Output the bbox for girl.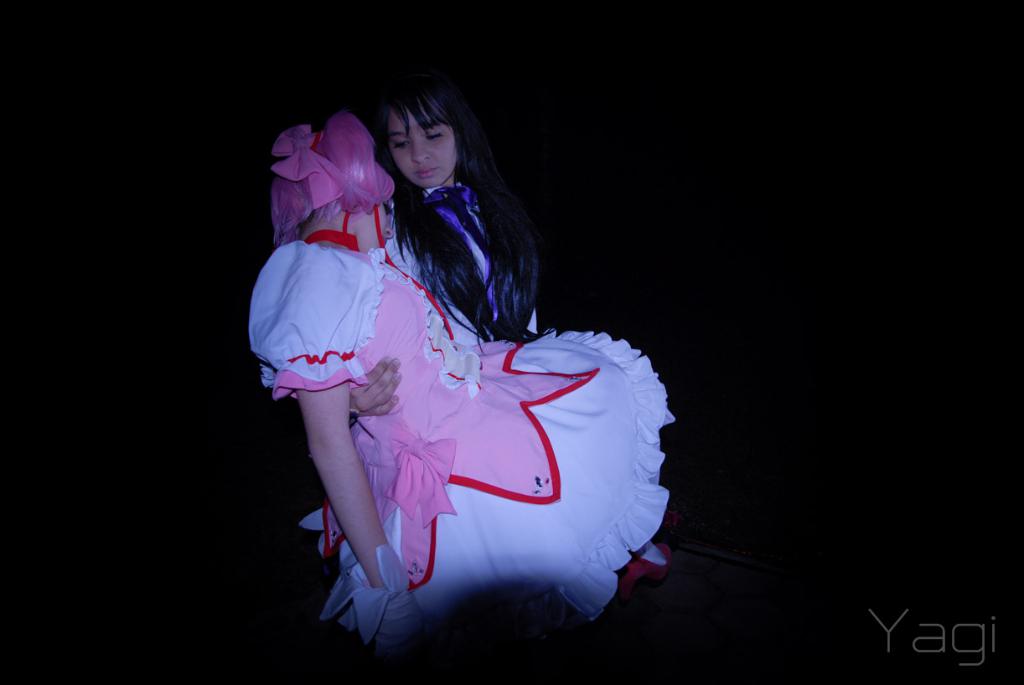
left=249, top=110, right=670, bottom=644.
